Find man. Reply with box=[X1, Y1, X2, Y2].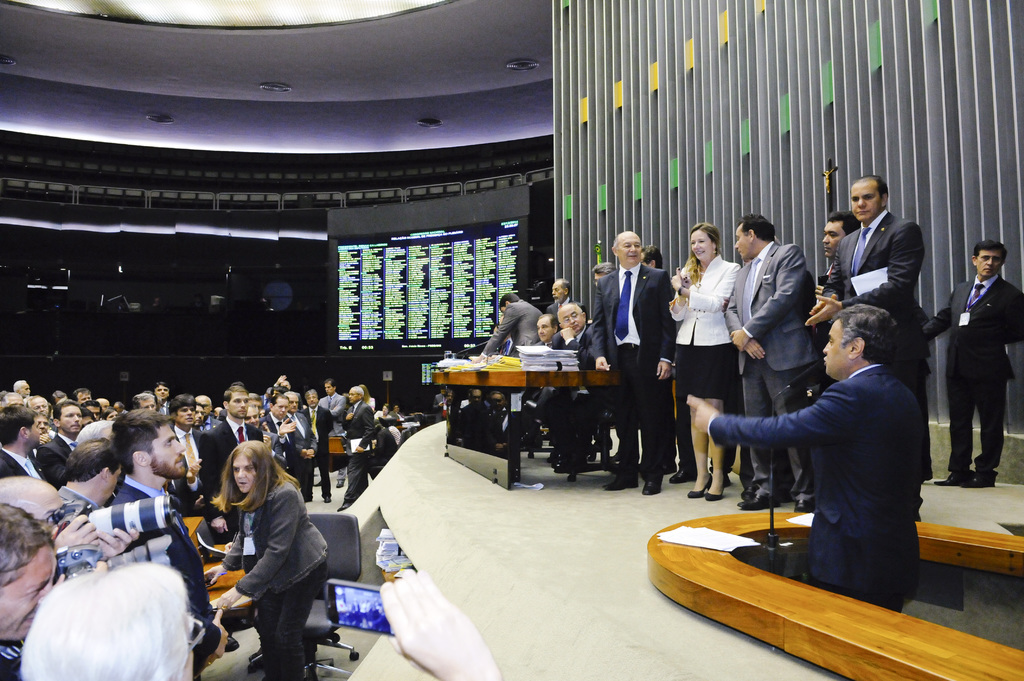
box=[95, 398, 111, 417].
